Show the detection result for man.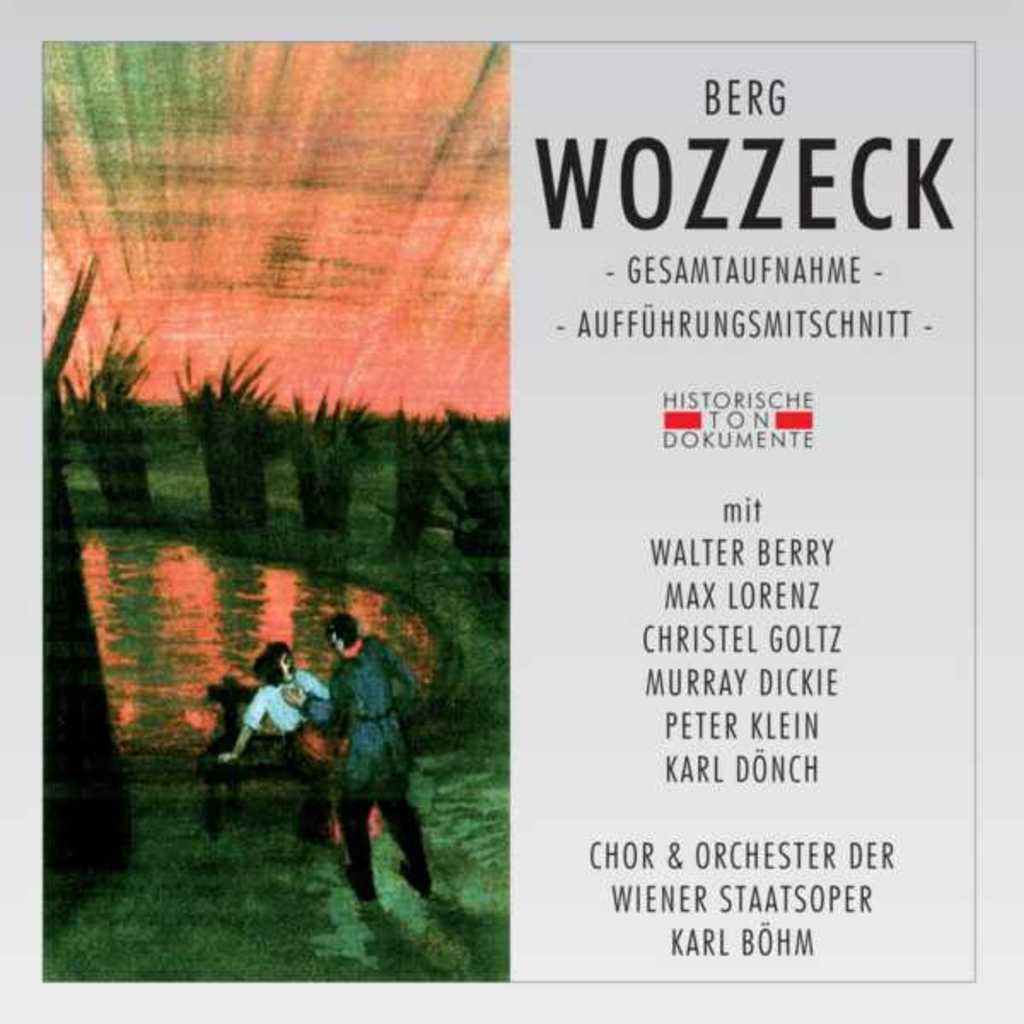
x1=323, y1=611, x2=445, y2=903.
